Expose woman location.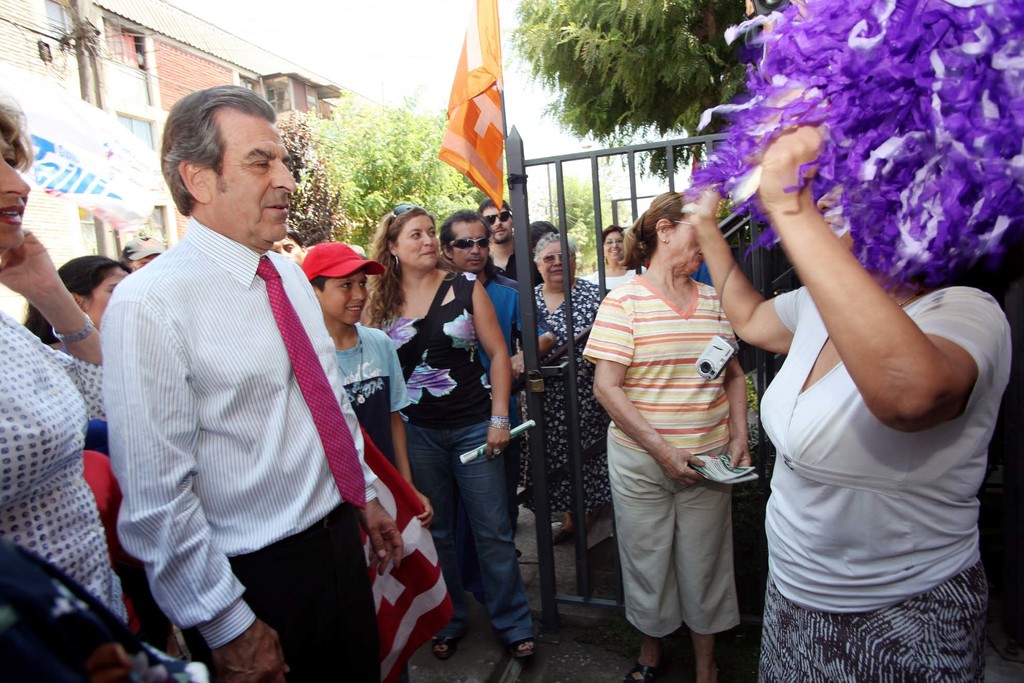
Exposed at (x1=695, y1=0, x2=1023, y2=682).
